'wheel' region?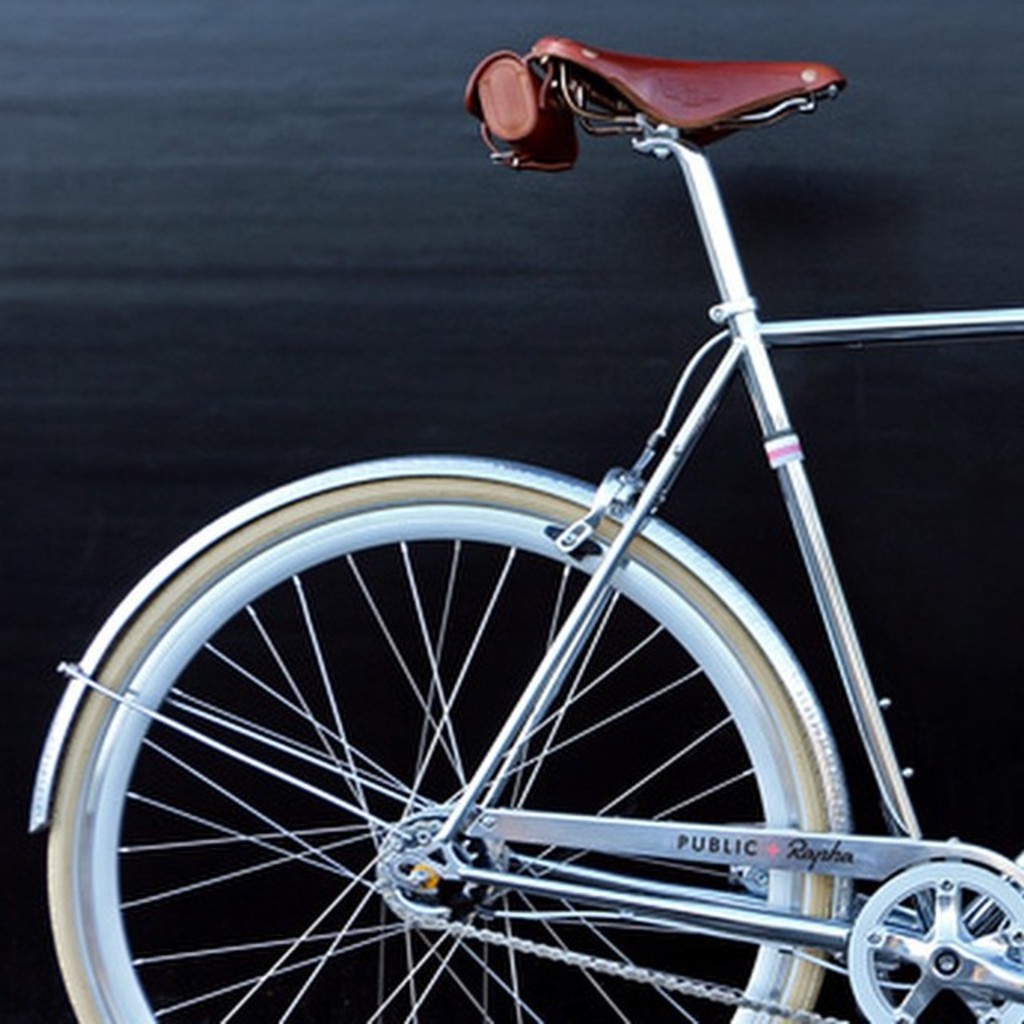
x1=46, y1=477, x2=834, y2=1022
